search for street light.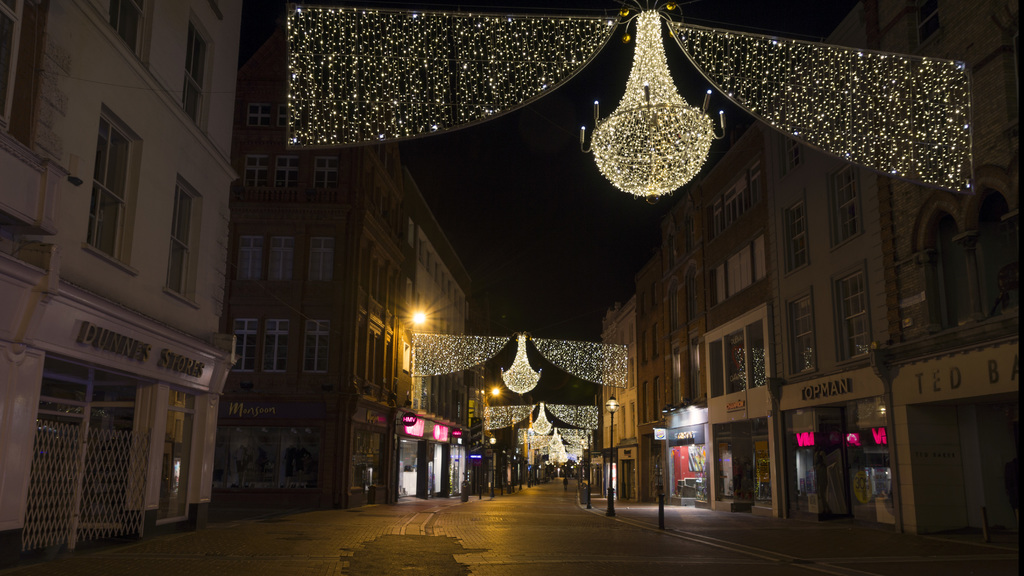
Found at locate(605, 395, 621, 517).
